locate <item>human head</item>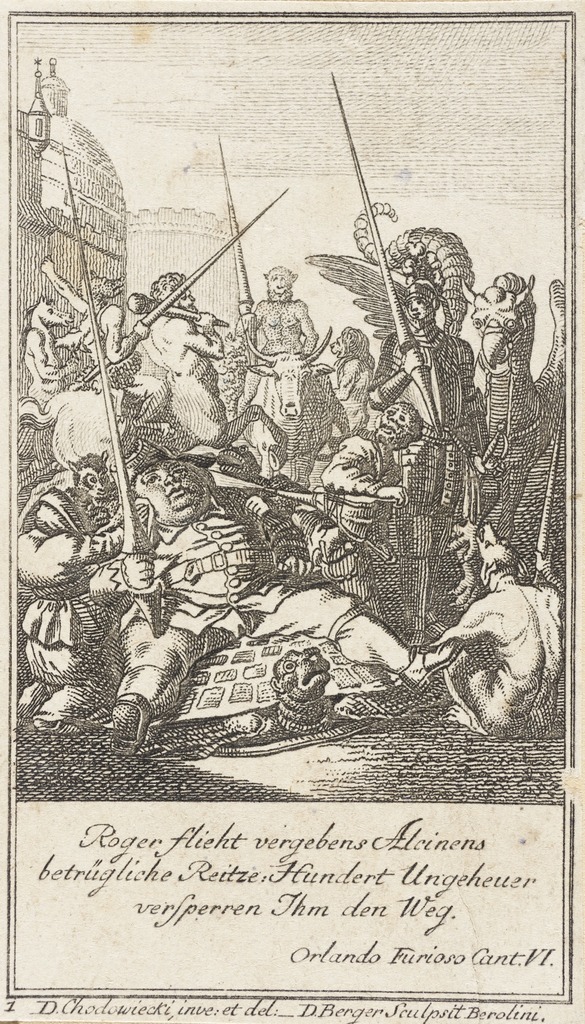
left=161, top=274, right=197, bottom=317
